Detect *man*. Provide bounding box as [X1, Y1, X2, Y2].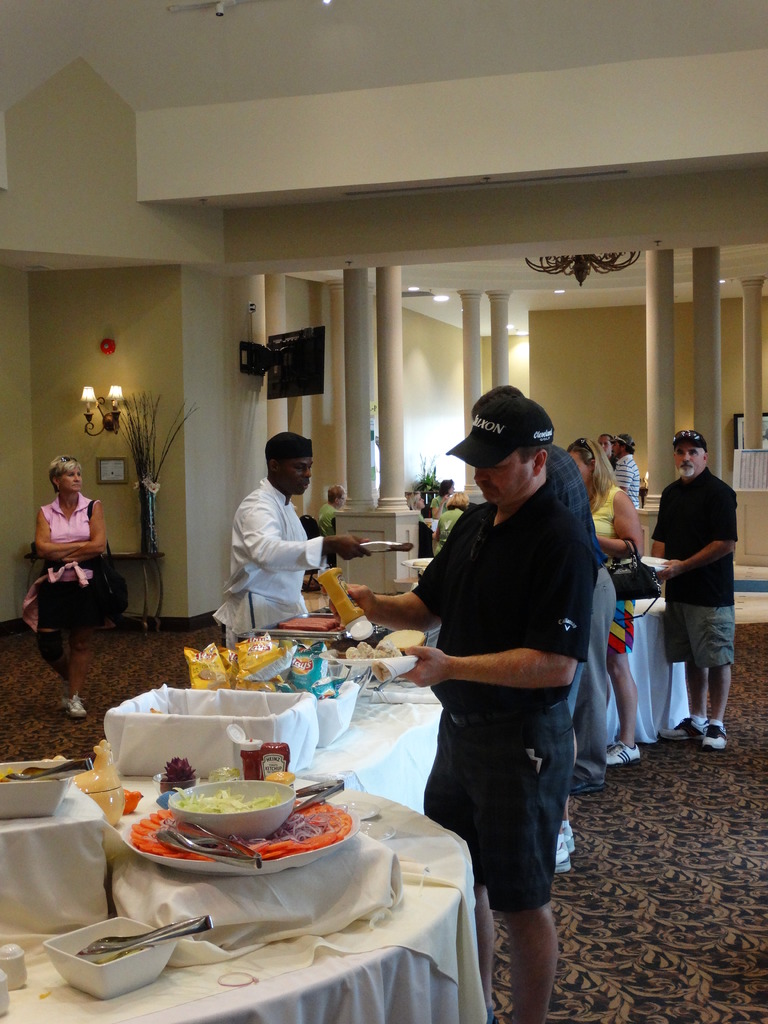
[590, 431, 614, 471].
